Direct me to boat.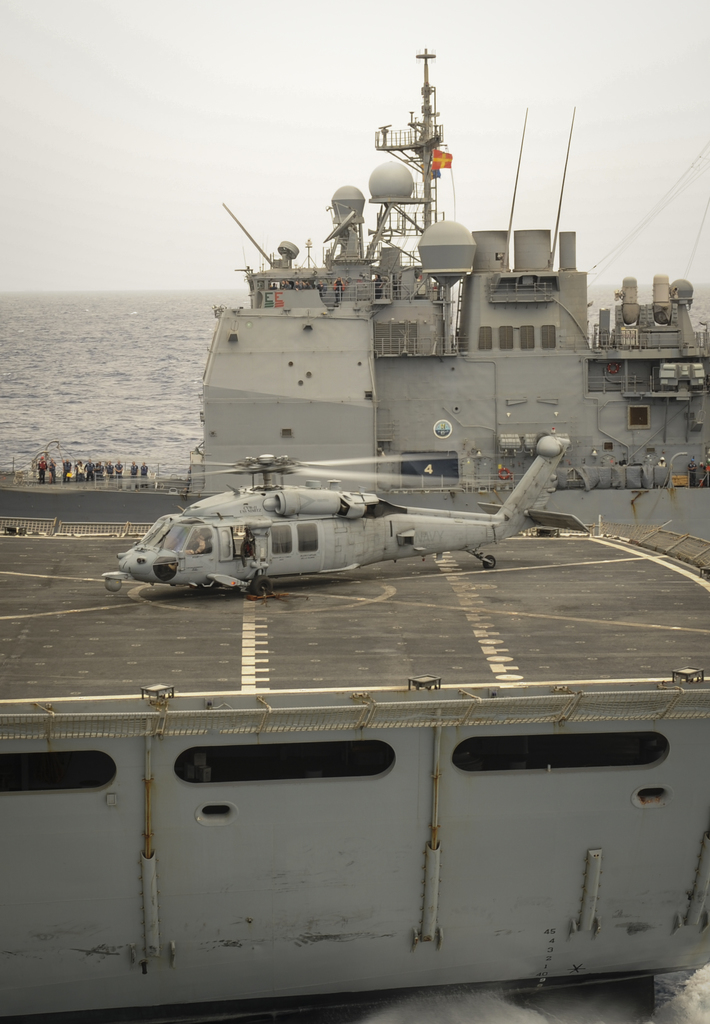
Direction: 0 53 709 1021.
